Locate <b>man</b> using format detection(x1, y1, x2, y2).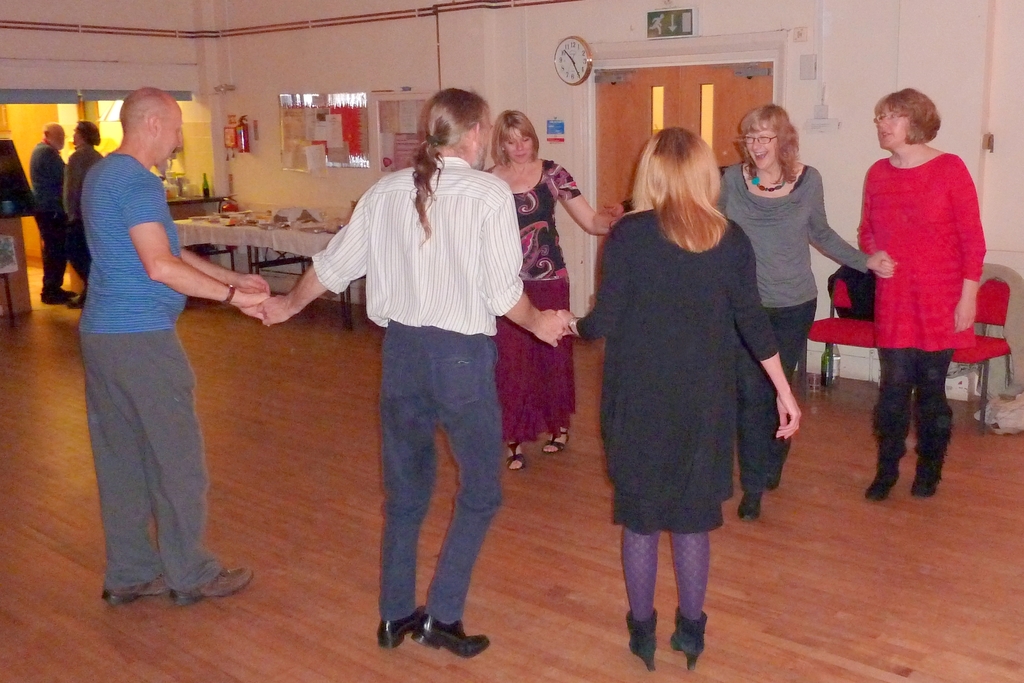
detection(230, 92, 573, 652).
